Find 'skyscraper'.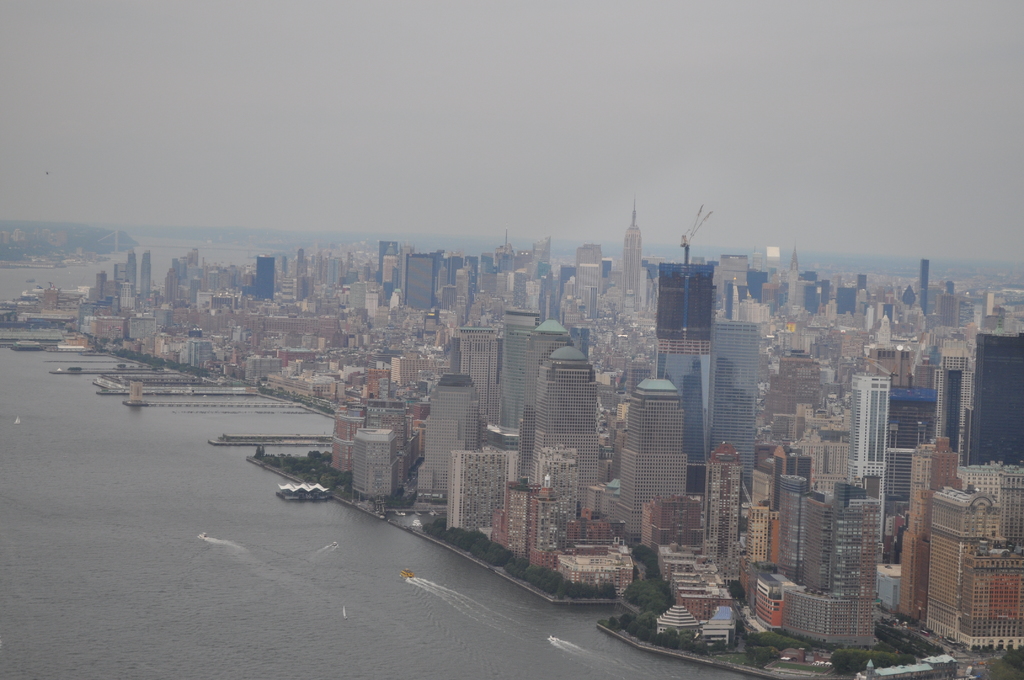
430, 255, 479, 325.
